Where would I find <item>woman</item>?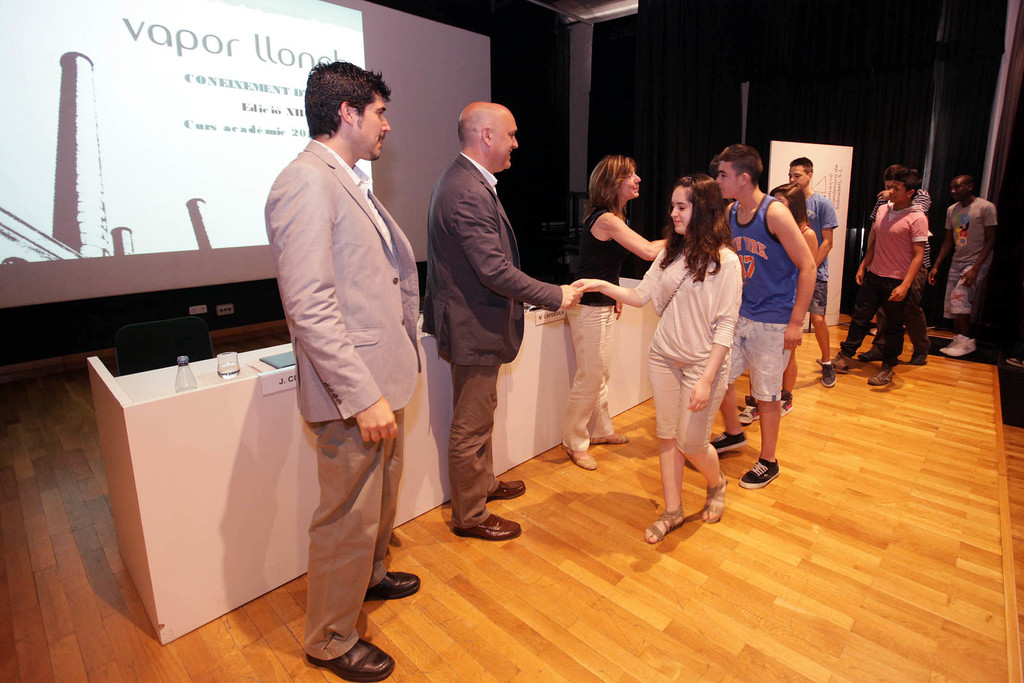
At [556,152,671,476].
